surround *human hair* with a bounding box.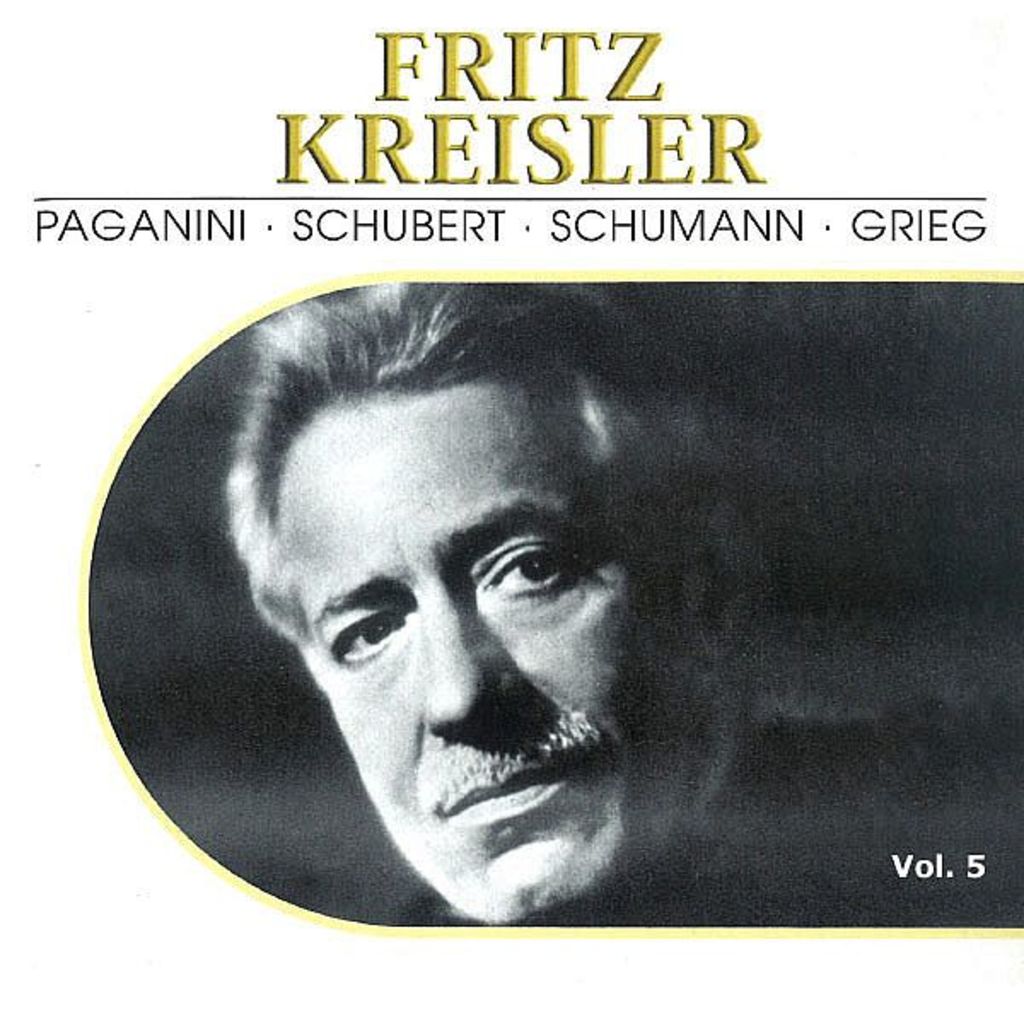
left=189, top=271, right=715, bottom=730.
